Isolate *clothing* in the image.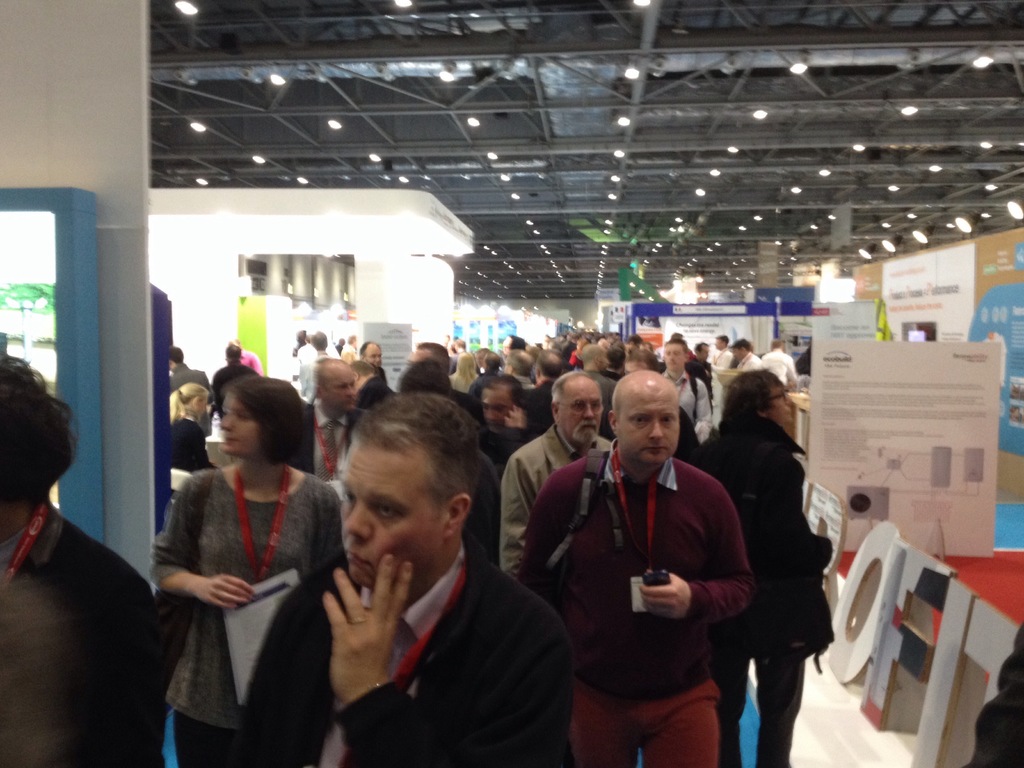
Isolated region: select_region(523, 373, 553, 429).
